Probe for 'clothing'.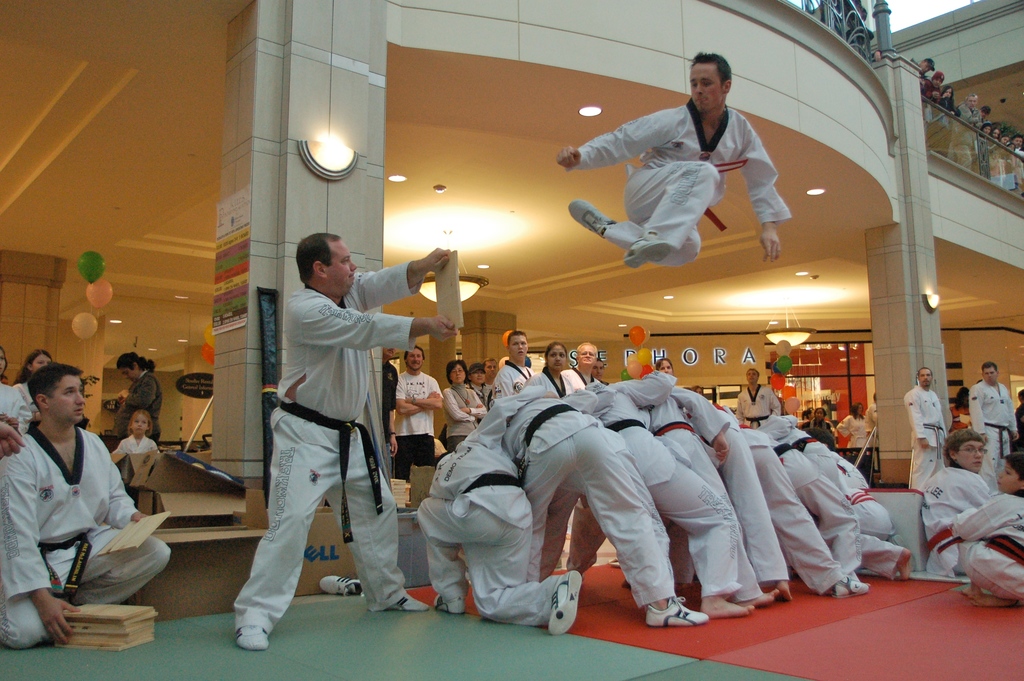
Probe result: locate(111, 371, 161, 446).
